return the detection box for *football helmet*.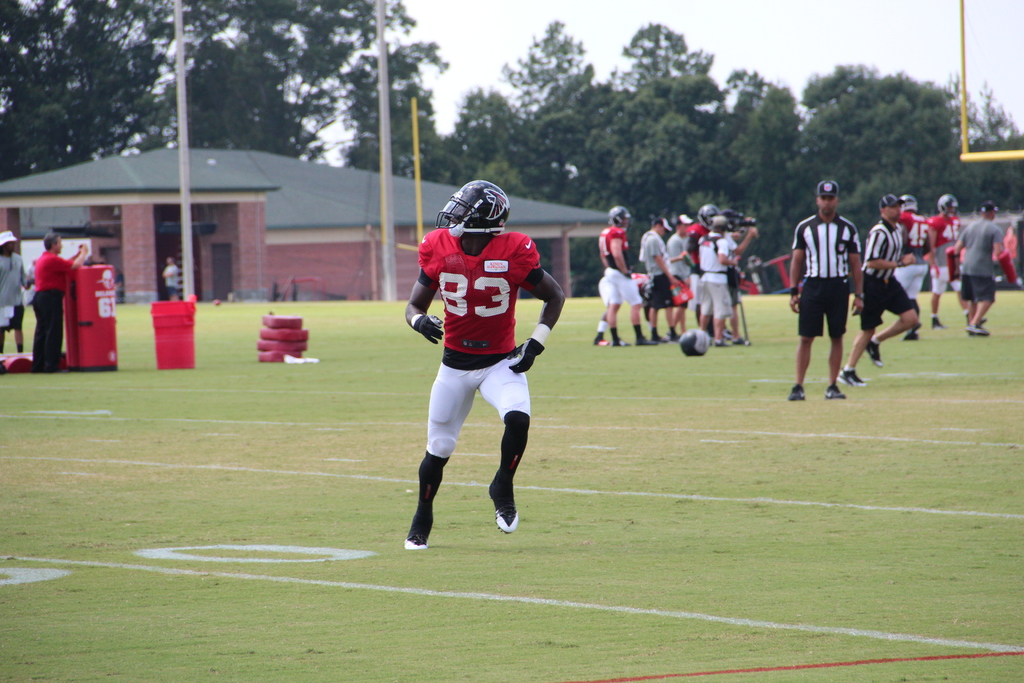
locate(938, 198, 960, 219).
